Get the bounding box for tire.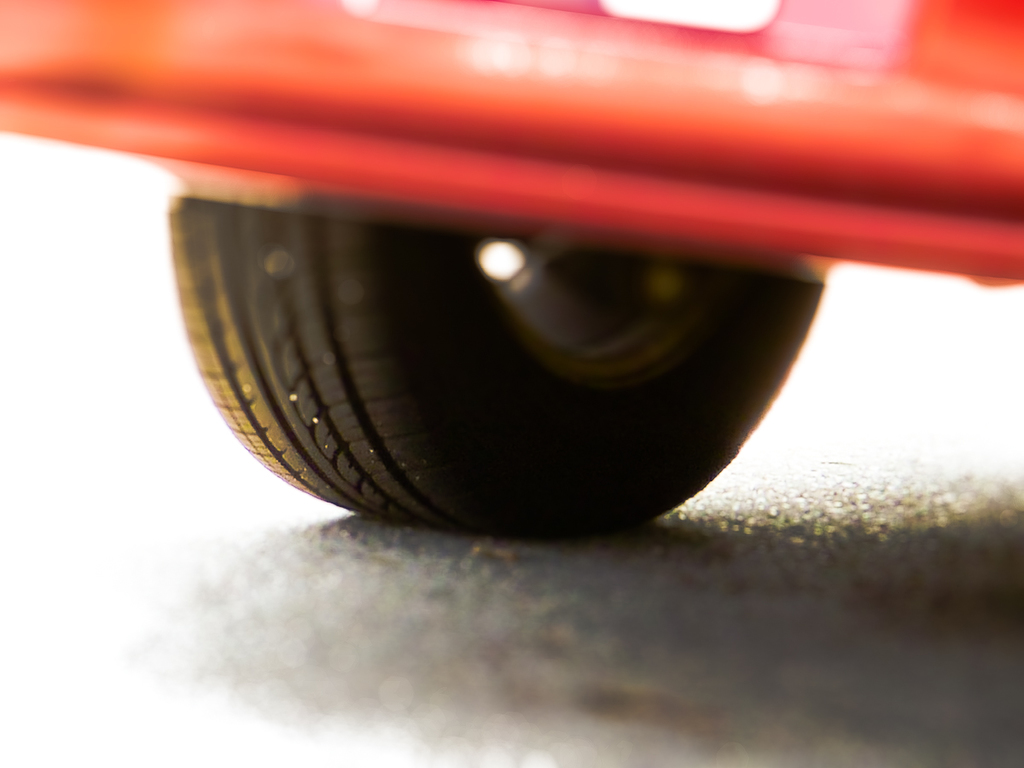
select_region(161, 140, 940, 527).
